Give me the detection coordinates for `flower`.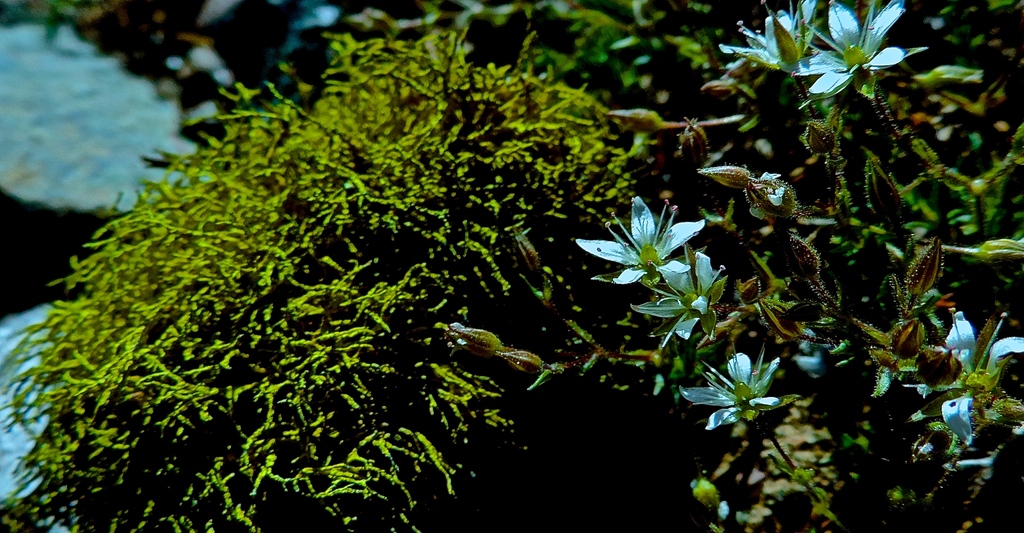
locate(626, 253, 722, 345).
